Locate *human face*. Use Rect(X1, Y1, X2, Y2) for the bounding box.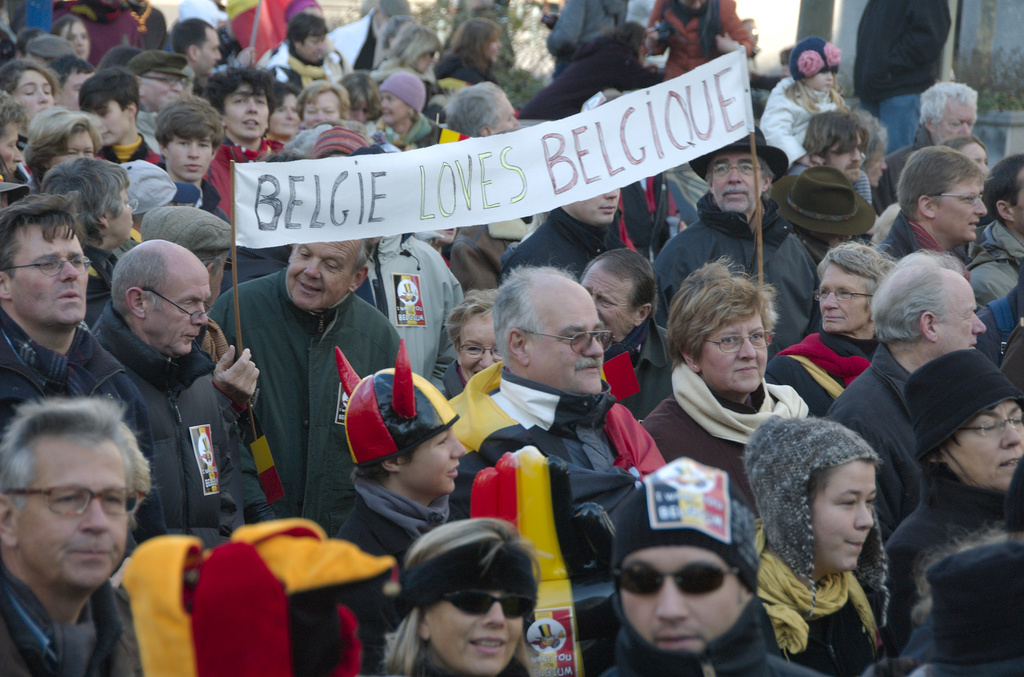
Rect(45, 127, 97, 172).
